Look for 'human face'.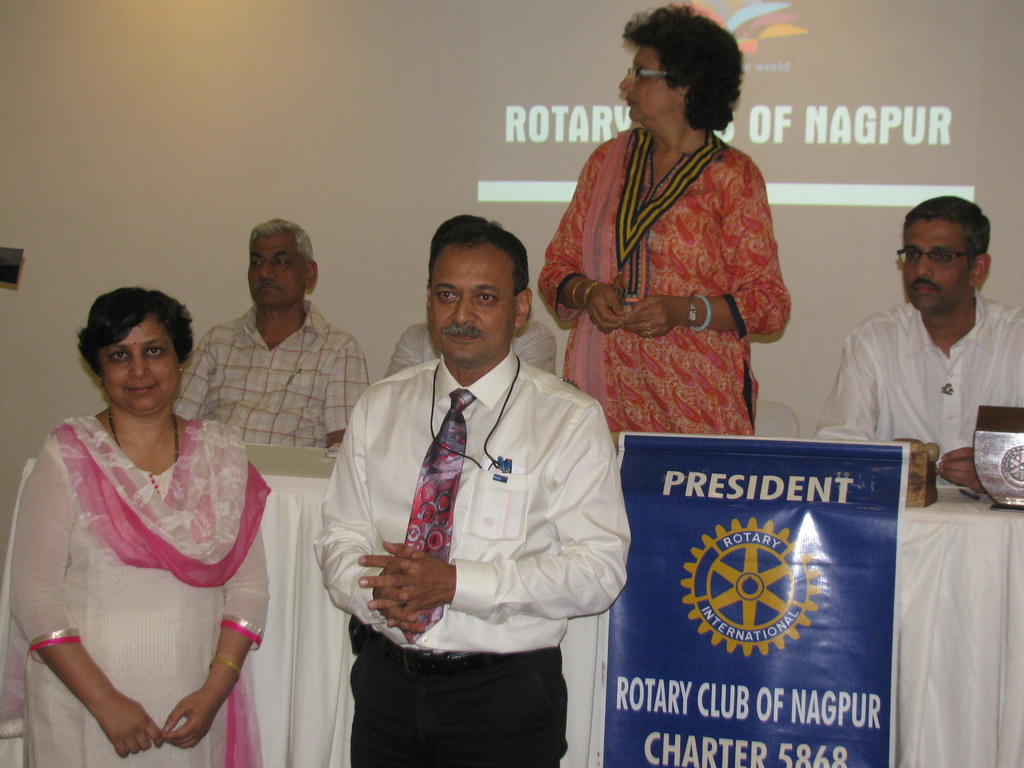
Found: rect(100, 318, 182, 419).
